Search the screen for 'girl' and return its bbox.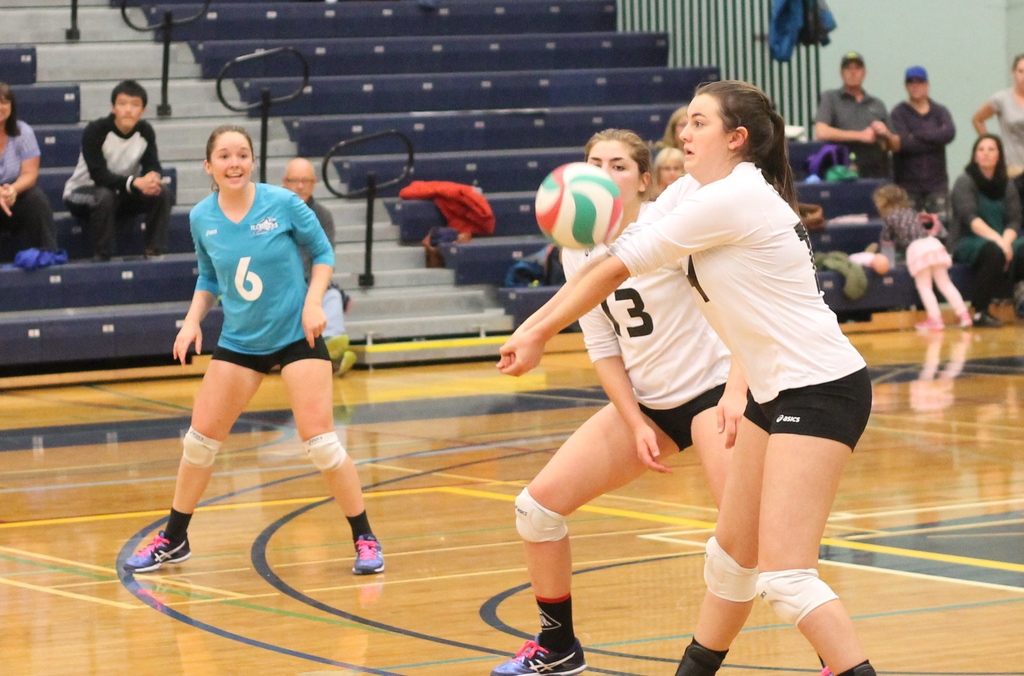
Found: {"x1": 120, "y1": 127, "x2": 383, "y2": 570}.
